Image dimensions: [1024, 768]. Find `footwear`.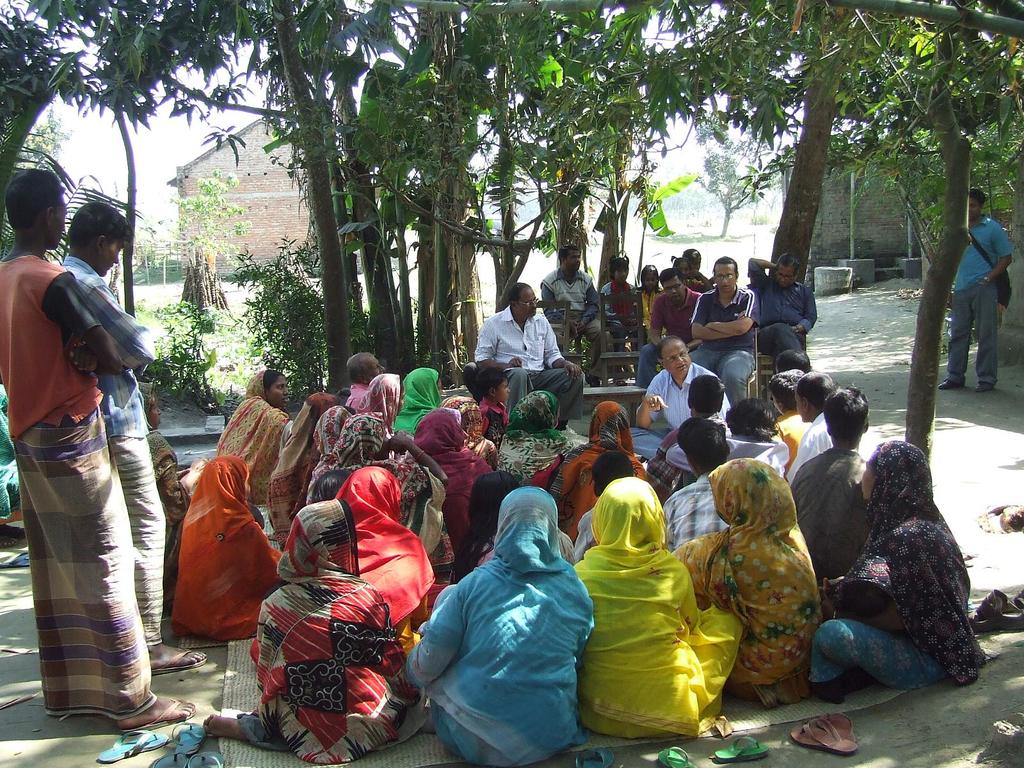
790, 719, 856, 754.
